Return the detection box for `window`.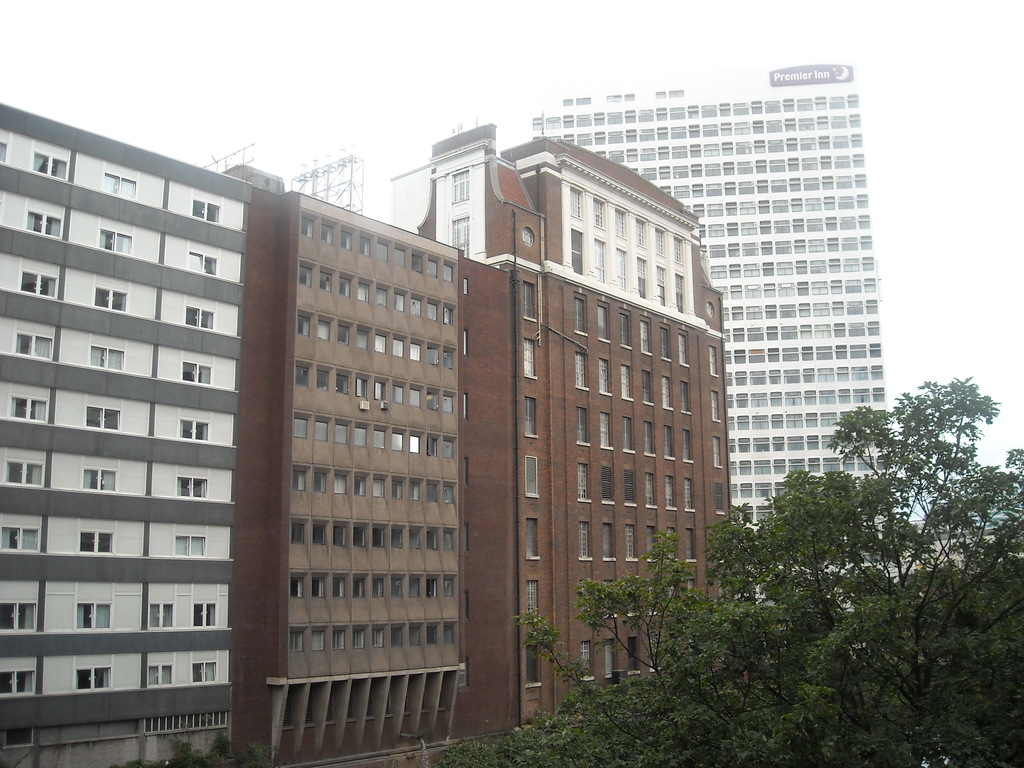
[90, 345, 121, 369].
